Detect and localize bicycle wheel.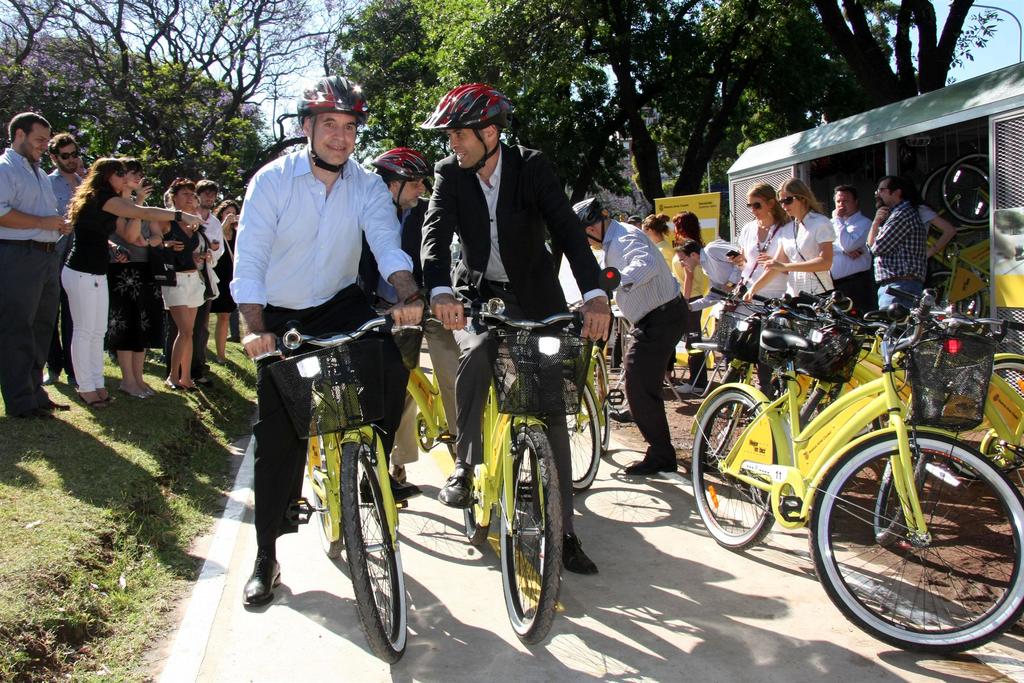
Localized at region(306, 418, 346, 558).
